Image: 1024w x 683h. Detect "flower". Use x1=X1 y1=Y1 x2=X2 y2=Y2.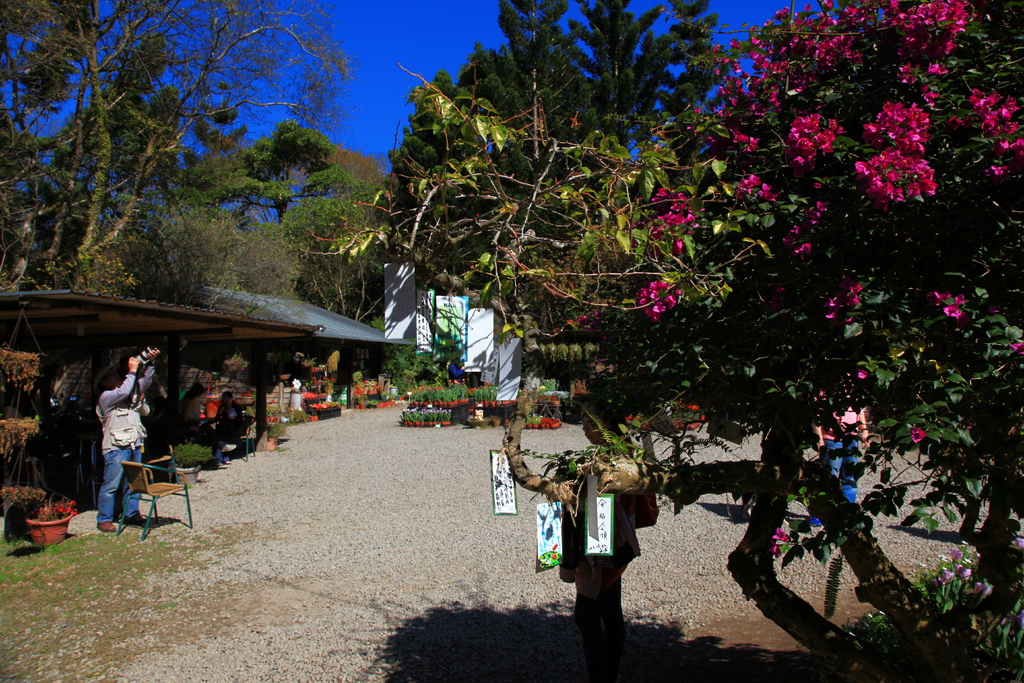
x1=636 y1=280 x2=683 y2=324.
